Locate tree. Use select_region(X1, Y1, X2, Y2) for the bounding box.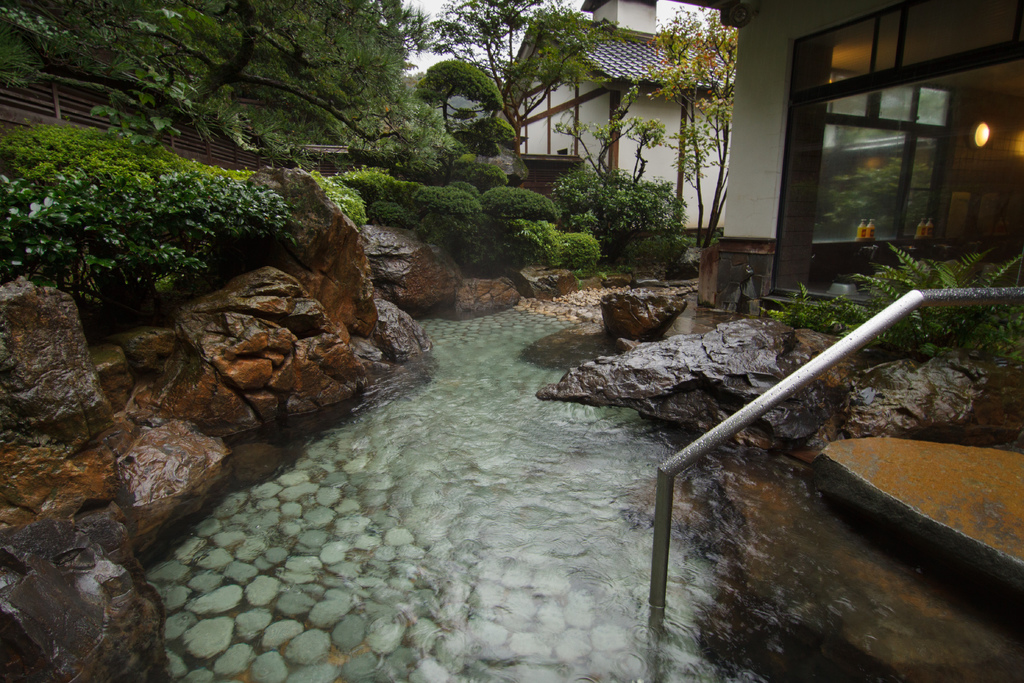
select_region(637, 4, 752, 251).
